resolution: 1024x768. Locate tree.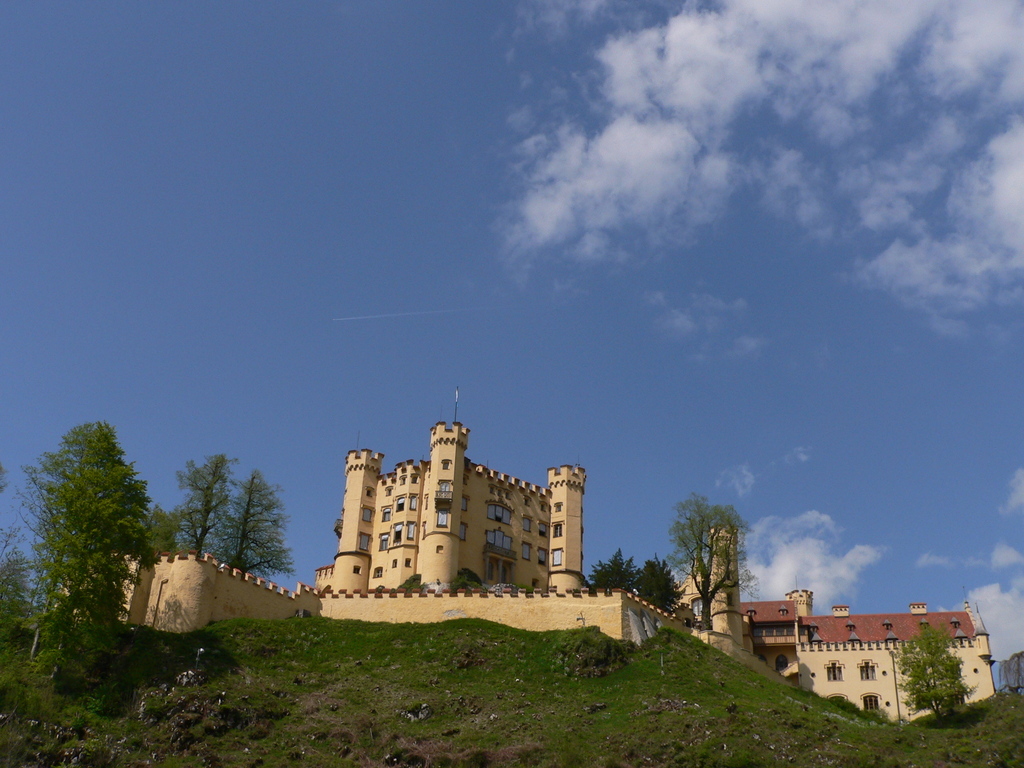
[left=894, top=625, right=969, bottom=719].
